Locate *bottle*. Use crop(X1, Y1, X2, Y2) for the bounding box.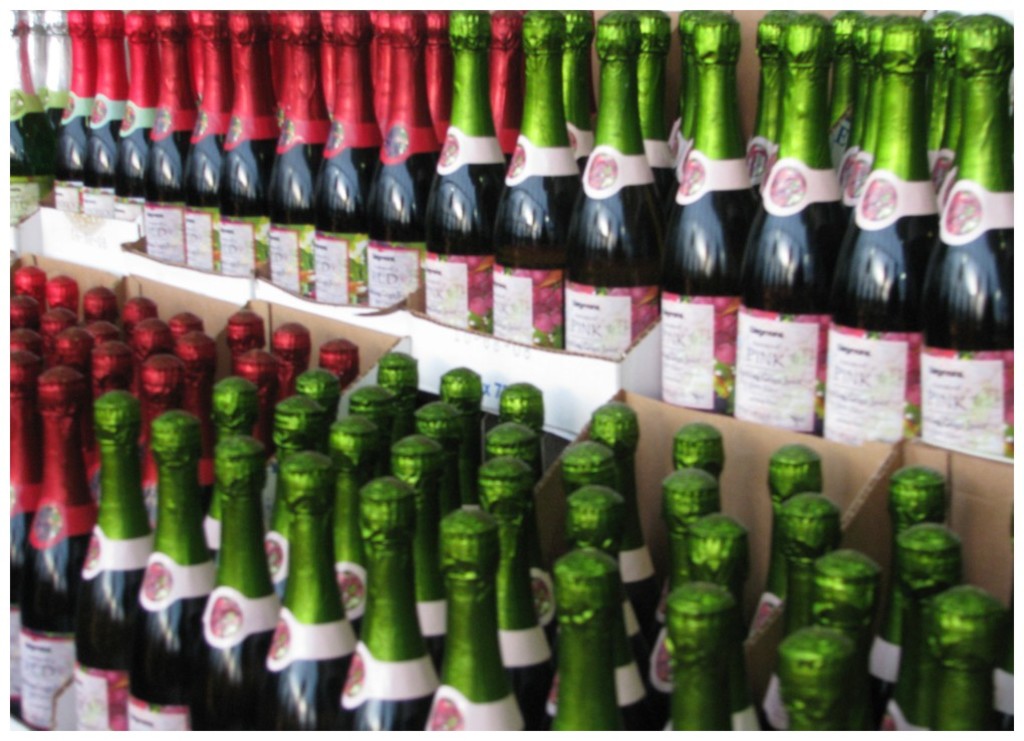
crop(79, 284, 120, 327).
